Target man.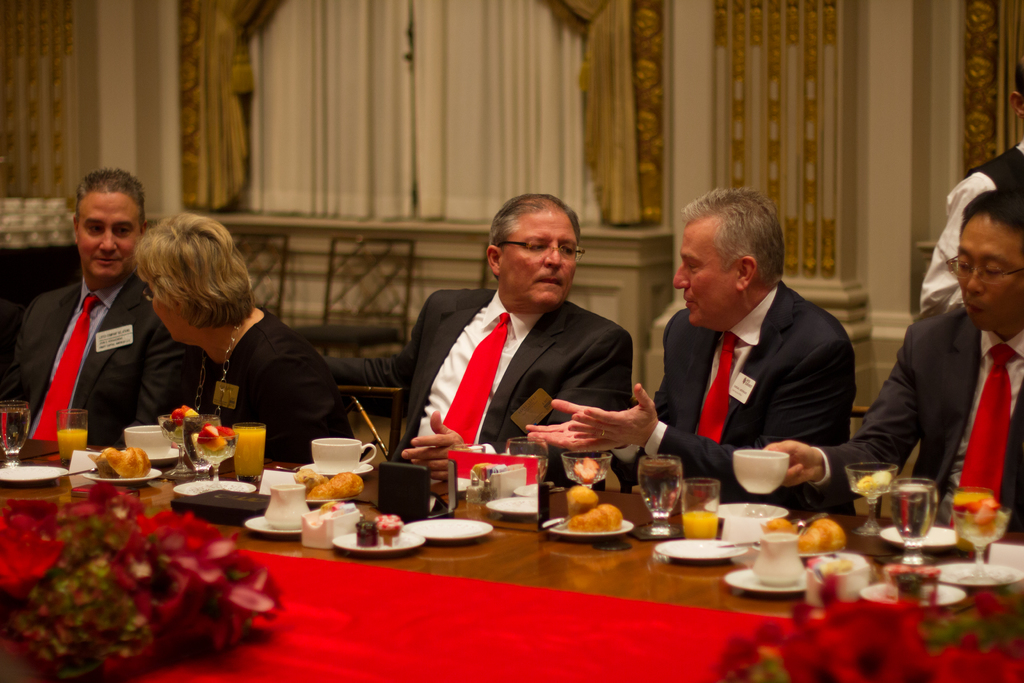
Target region: 762/183/1023/534.
